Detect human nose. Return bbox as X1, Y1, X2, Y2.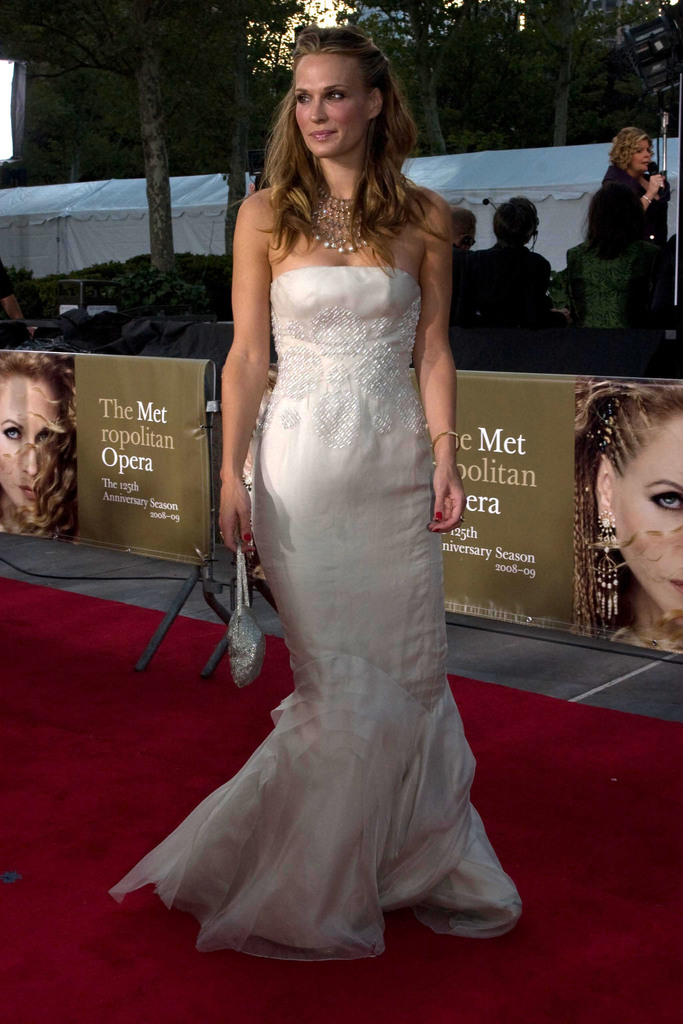
644, 152, 651, 163.
